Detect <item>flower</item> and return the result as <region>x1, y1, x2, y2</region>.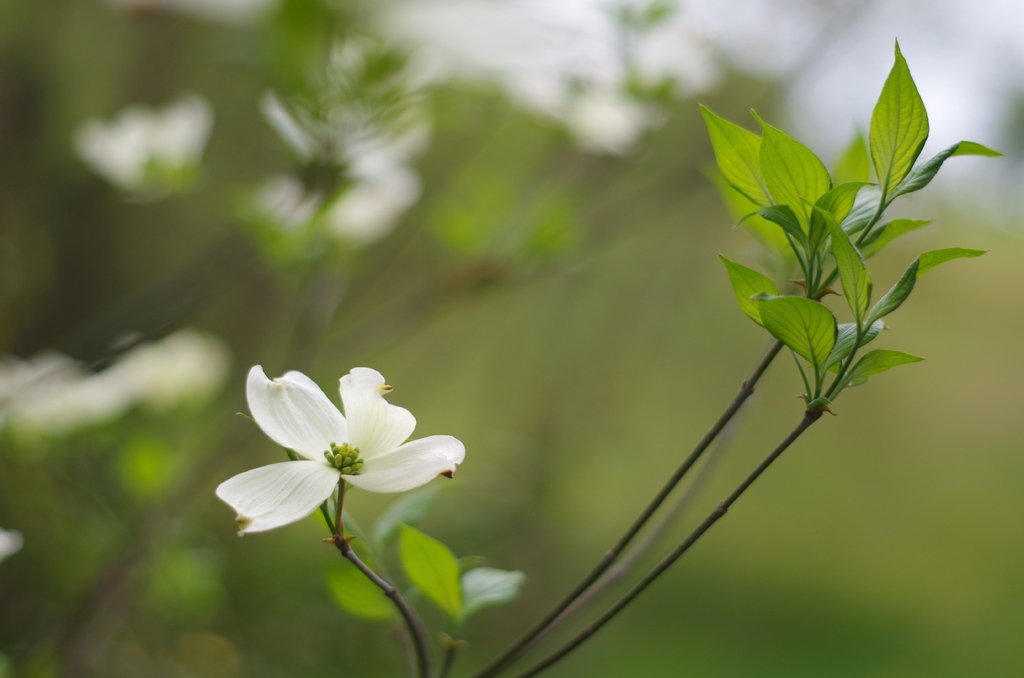
<region>0, 534, 22, 558</region>.
